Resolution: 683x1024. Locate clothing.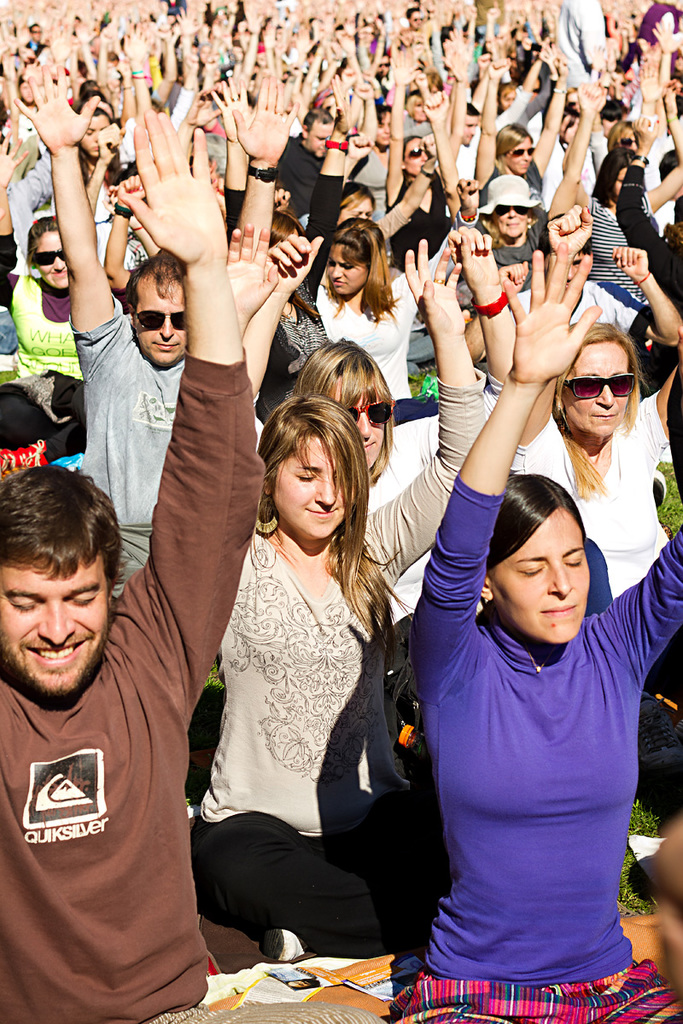
box(470, 159, 547, 213).
